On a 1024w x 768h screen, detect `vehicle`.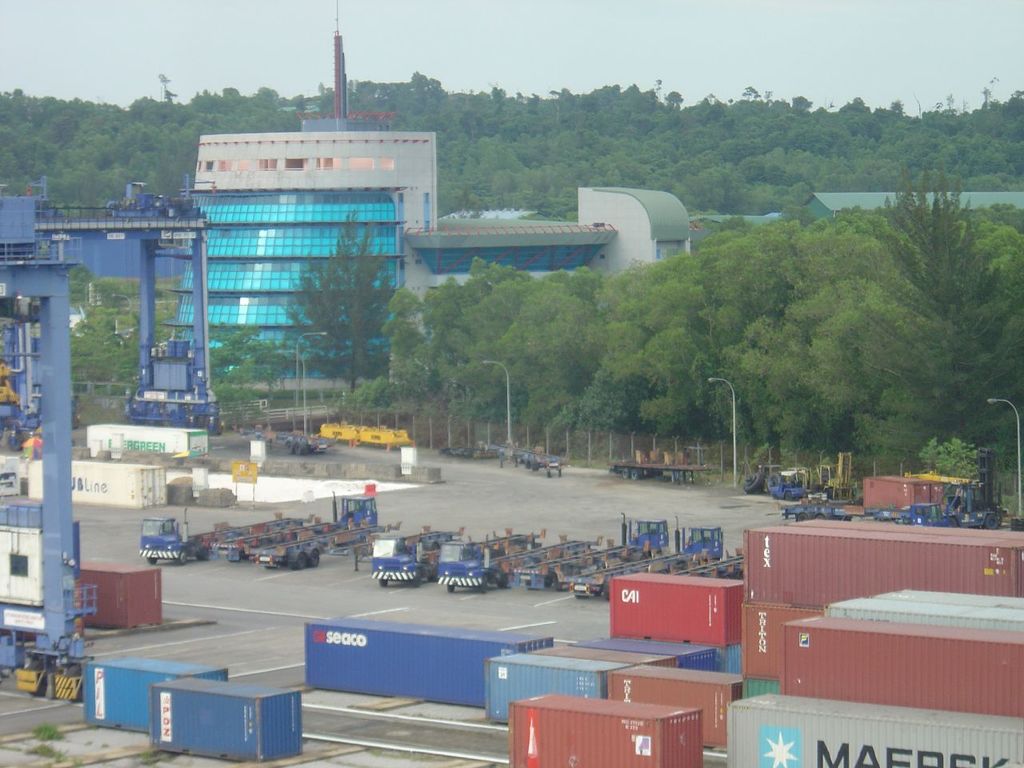
bbox=[868, 506, 968, 530].
